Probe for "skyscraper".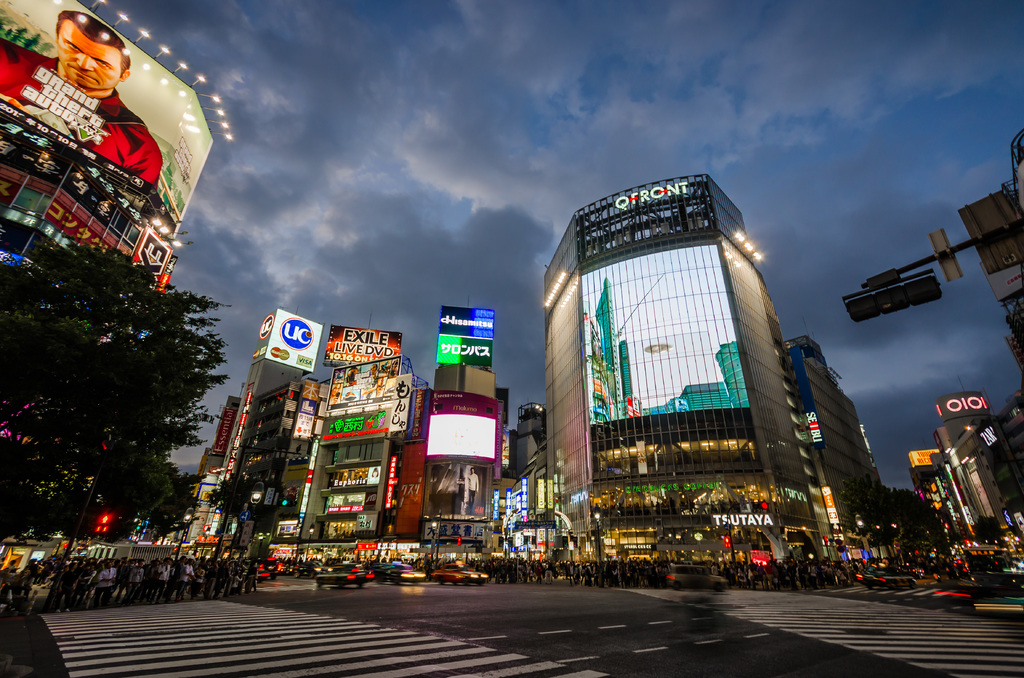
Probe result: [217, 373, 335, 544].
